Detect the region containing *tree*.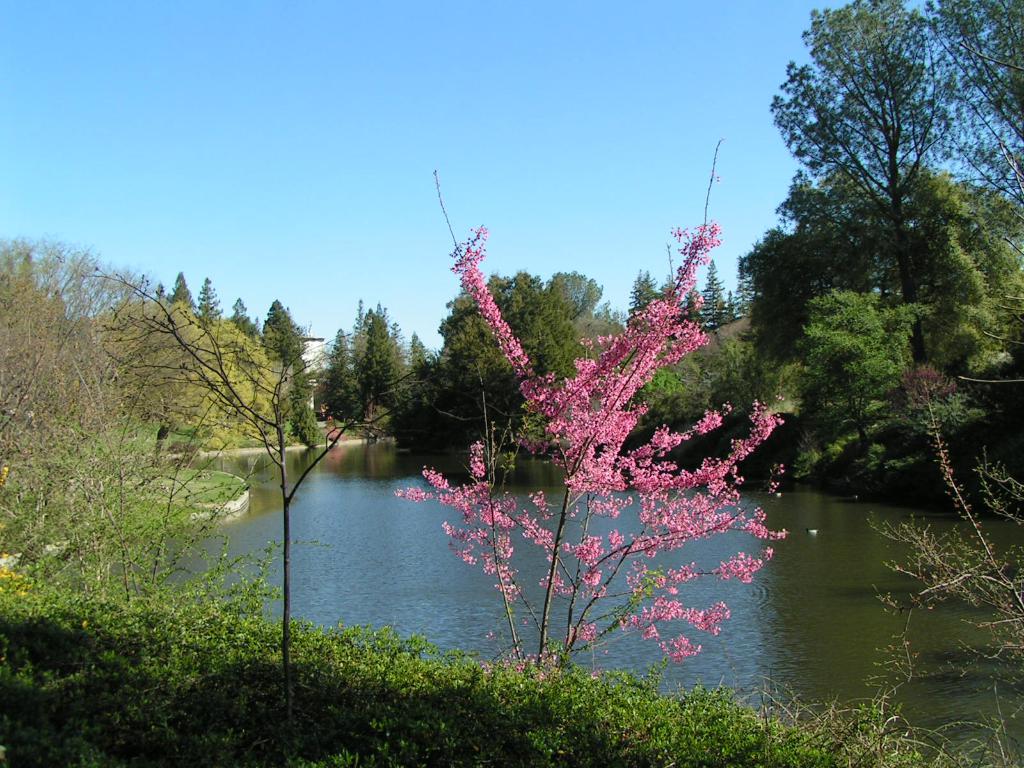
bbox=(390, 138, 792, 667).
